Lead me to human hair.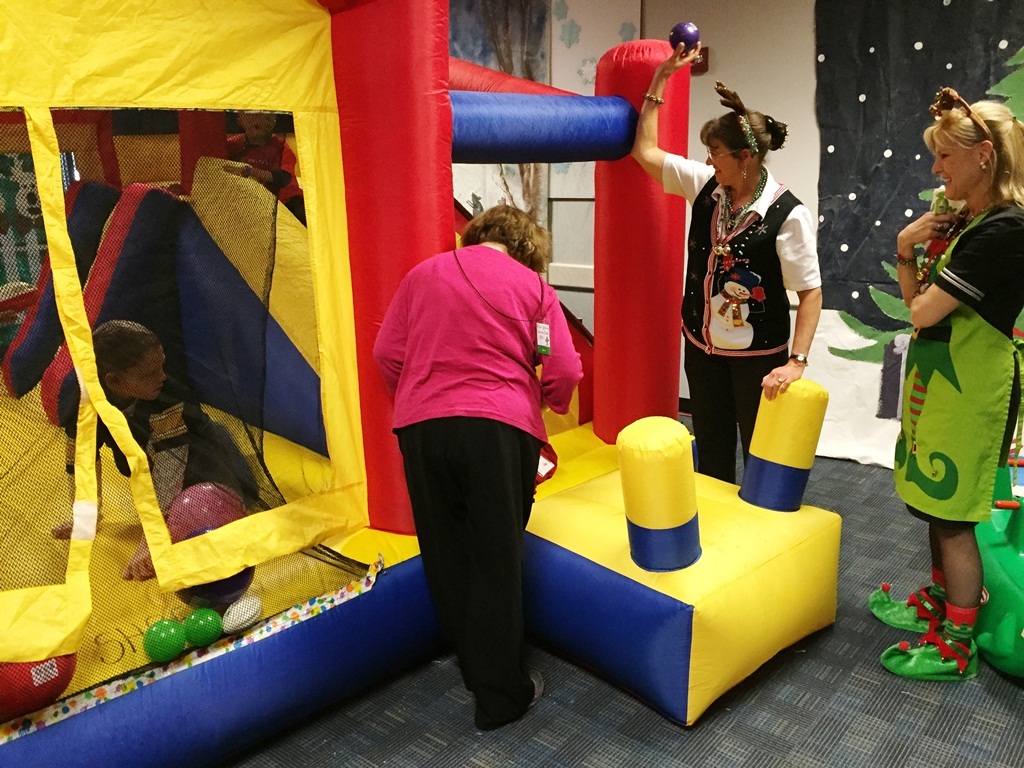
Lead to (x1=929, y1=87, x2=1011, y2=210).
